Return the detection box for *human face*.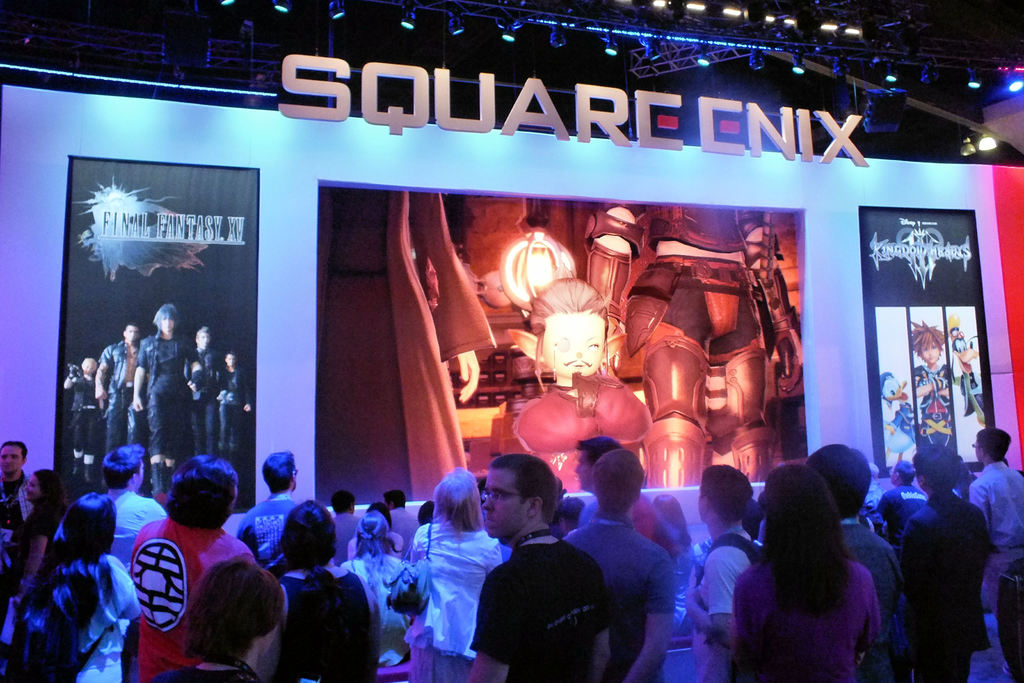
124,324,140,342.
